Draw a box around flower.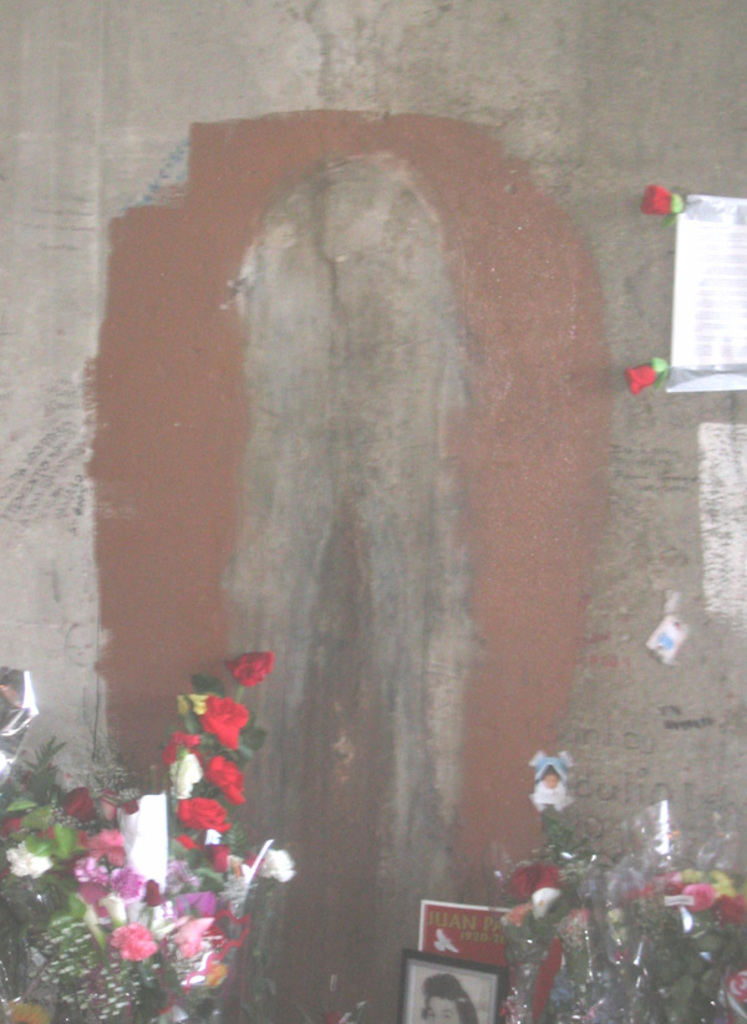
500, 861, 565, 906.
